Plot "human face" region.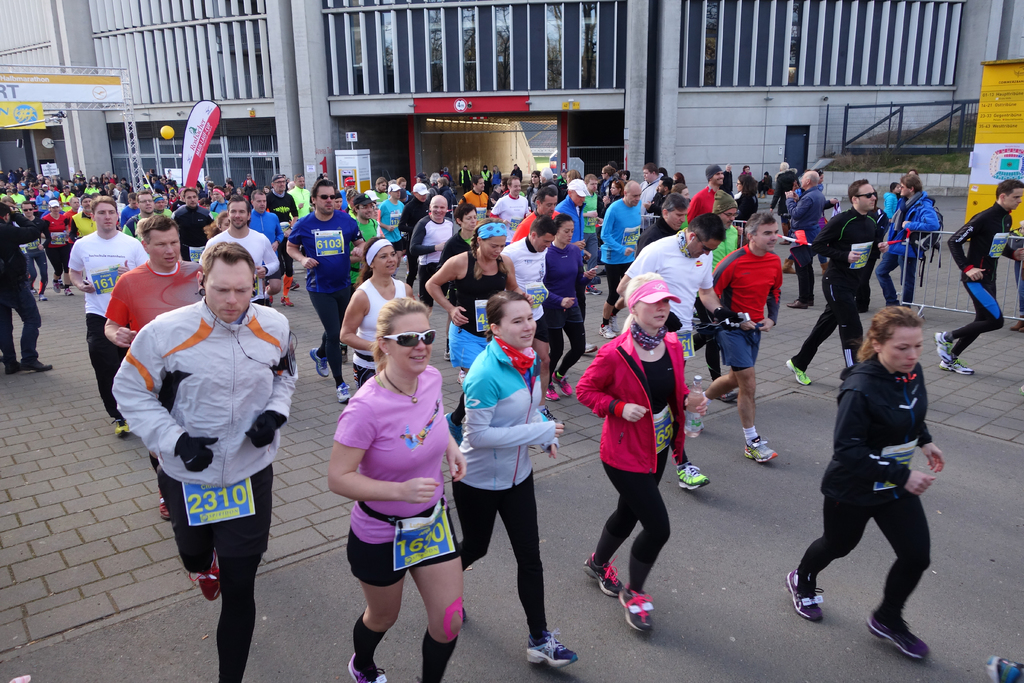
Plotted at 540:194:556:211.
